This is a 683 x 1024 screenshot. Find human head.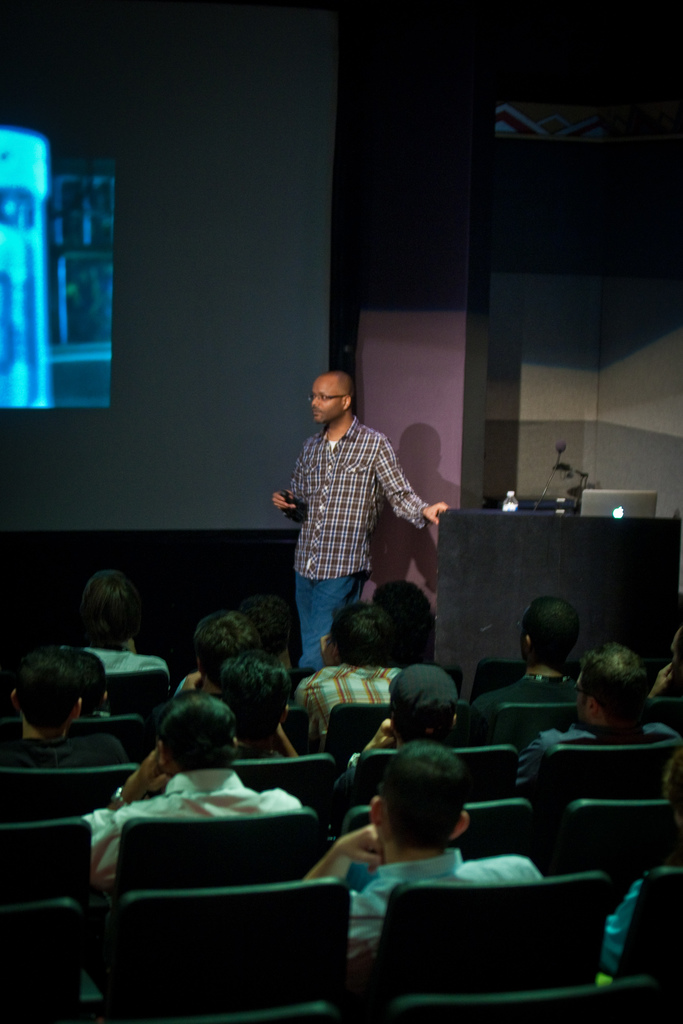
Bounding box: (355,750,483,879).
